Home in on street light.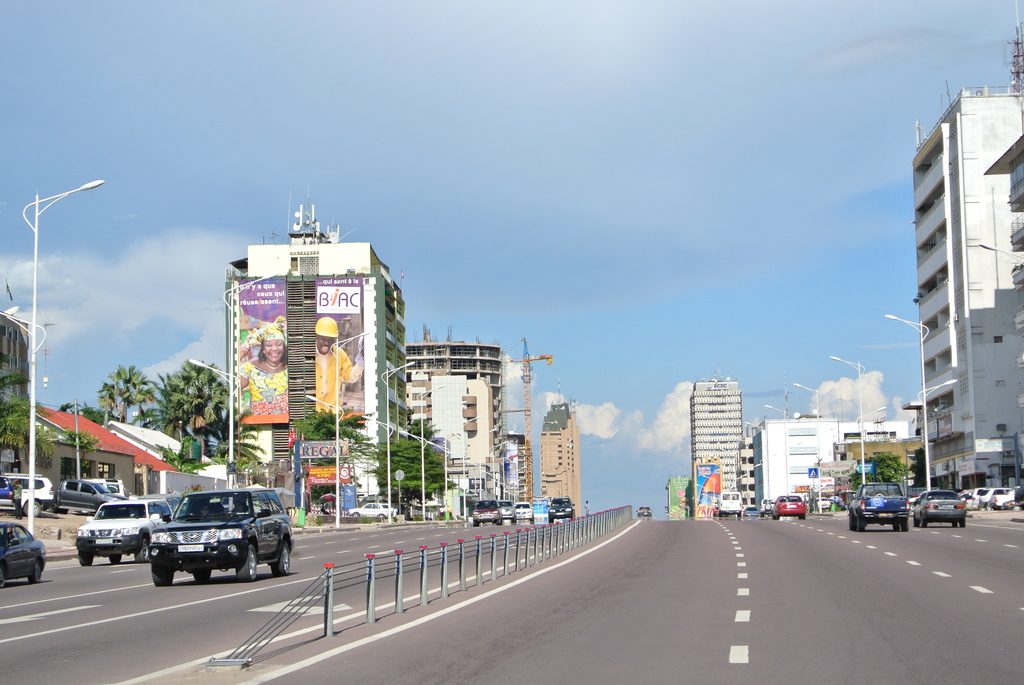
Homed in at bbox(722, 448, 746, 505).
